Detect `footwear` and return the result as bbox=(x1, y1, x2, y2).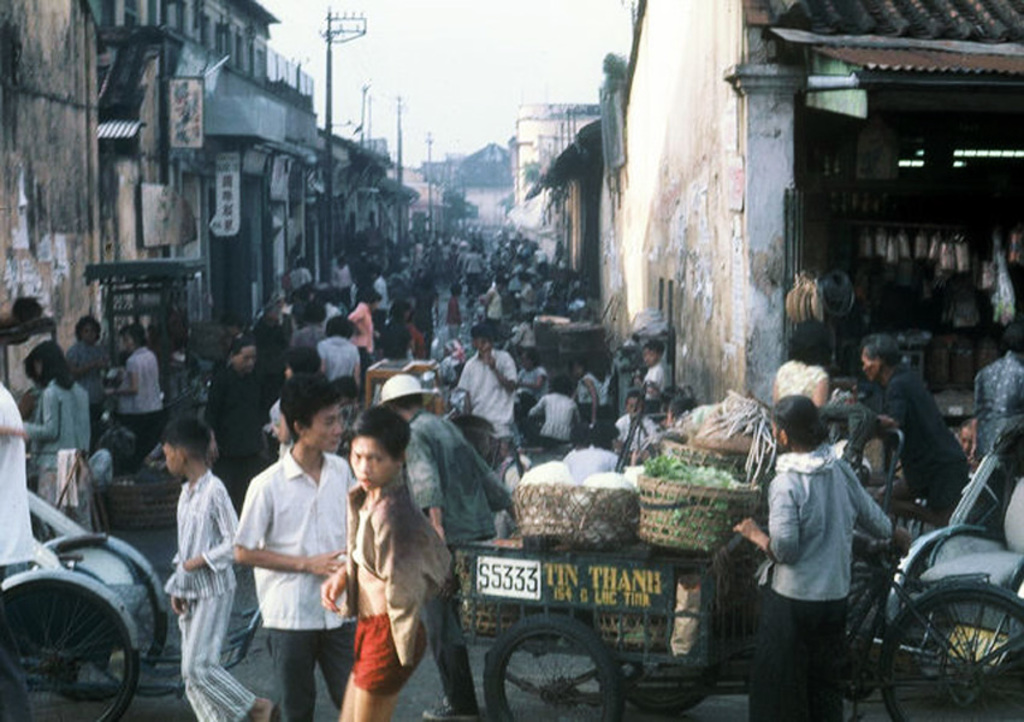
bbox=(271, 708, 282, 721).
